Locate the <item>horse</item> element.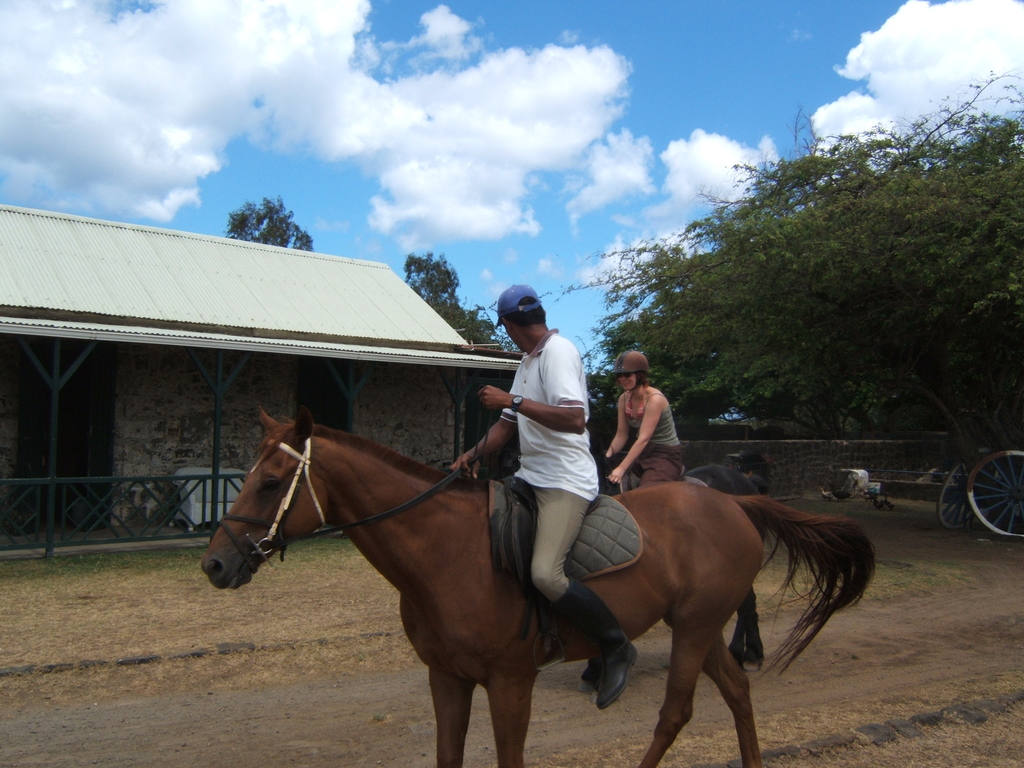
Element bbox: box(196, 406, 881, 767).
